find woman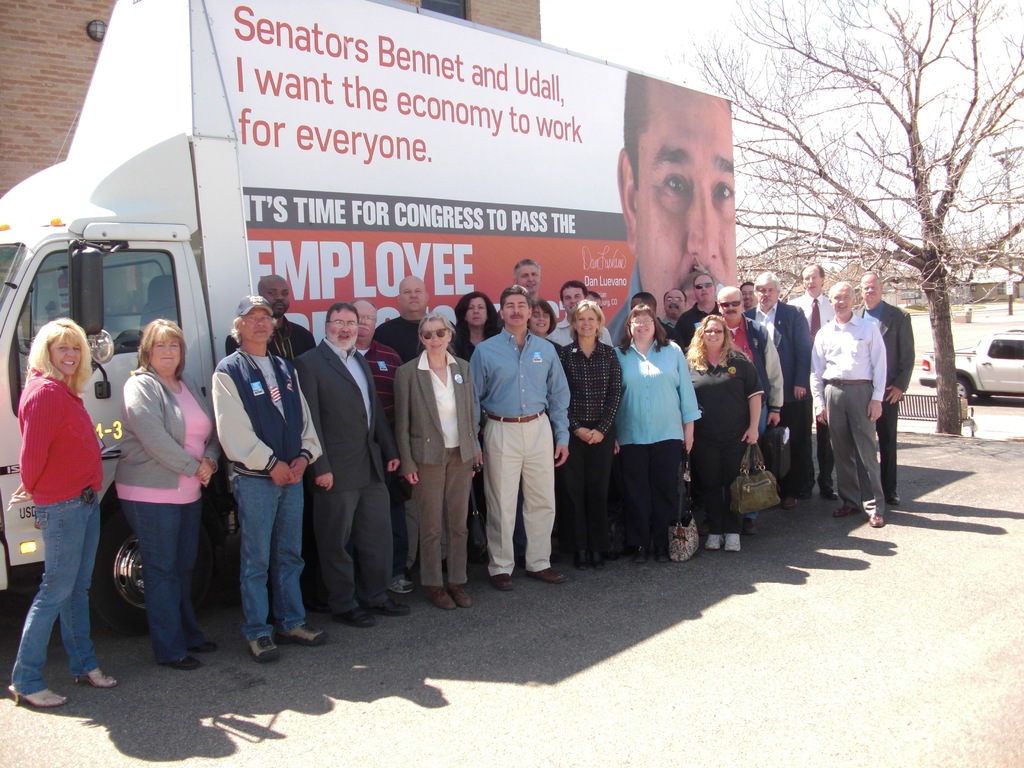
557 297 624 573
